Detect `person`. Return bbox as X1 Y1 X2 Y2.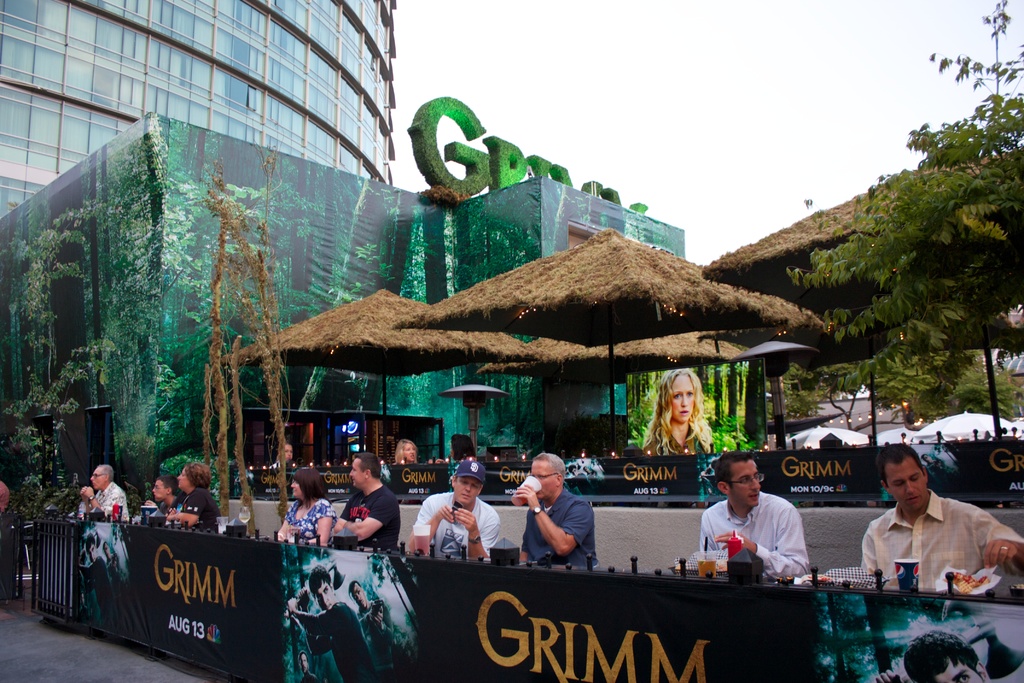
276 465 339 547.
